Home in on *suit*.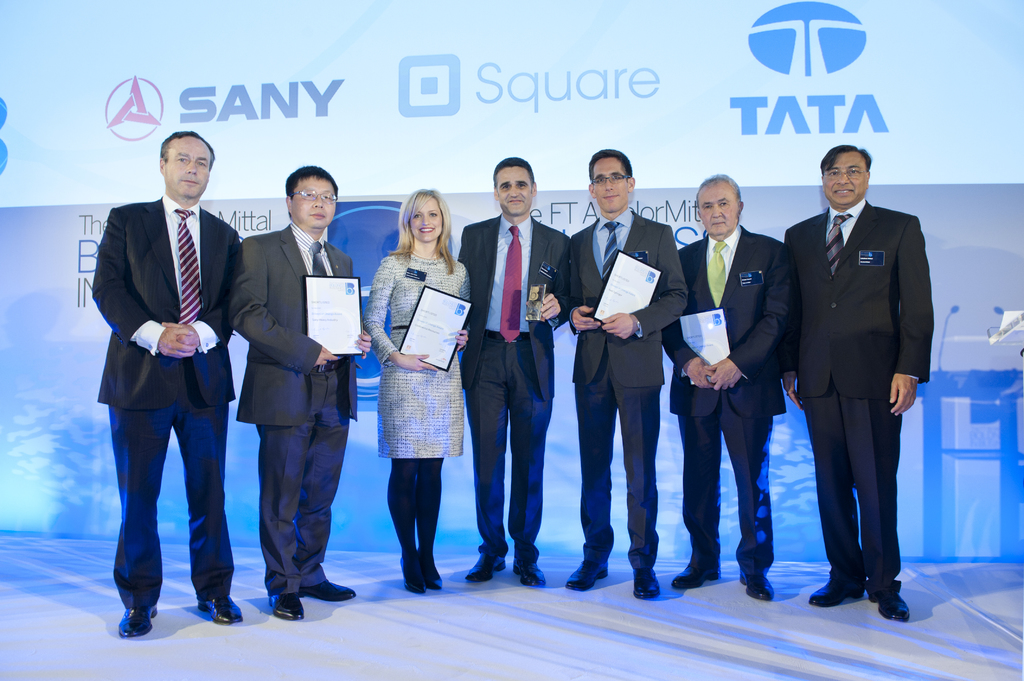
Homed in at locate(568, 214, 687, 573).
